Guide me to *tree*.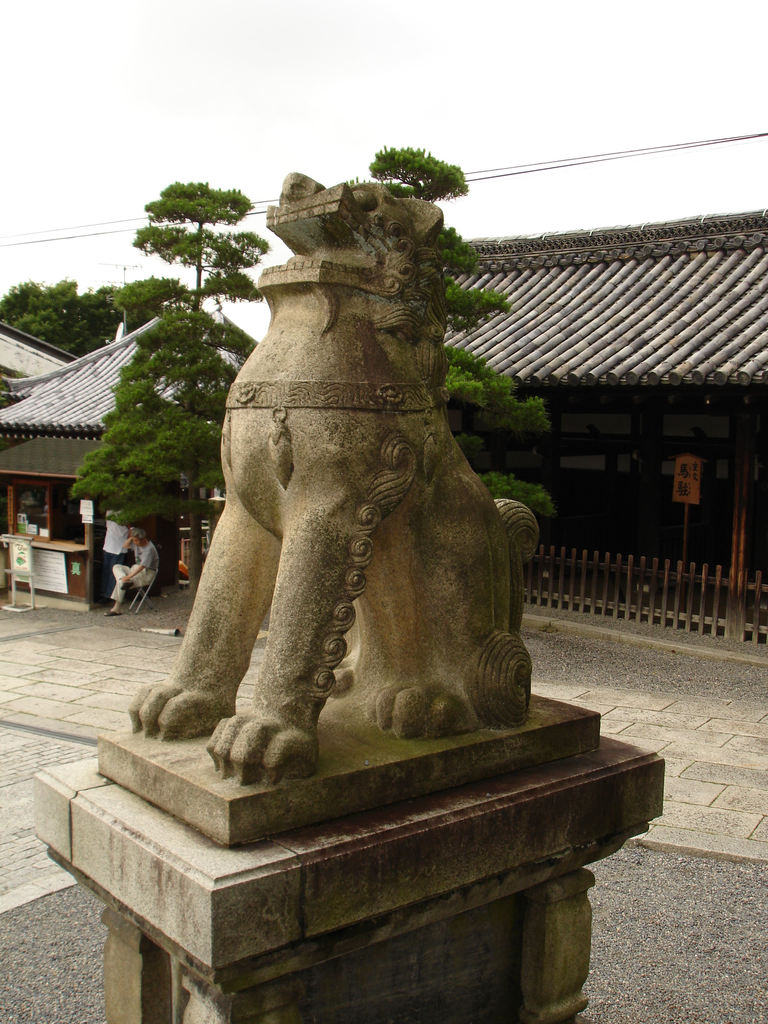
Guidance: box(79, 181, 269, 593).
